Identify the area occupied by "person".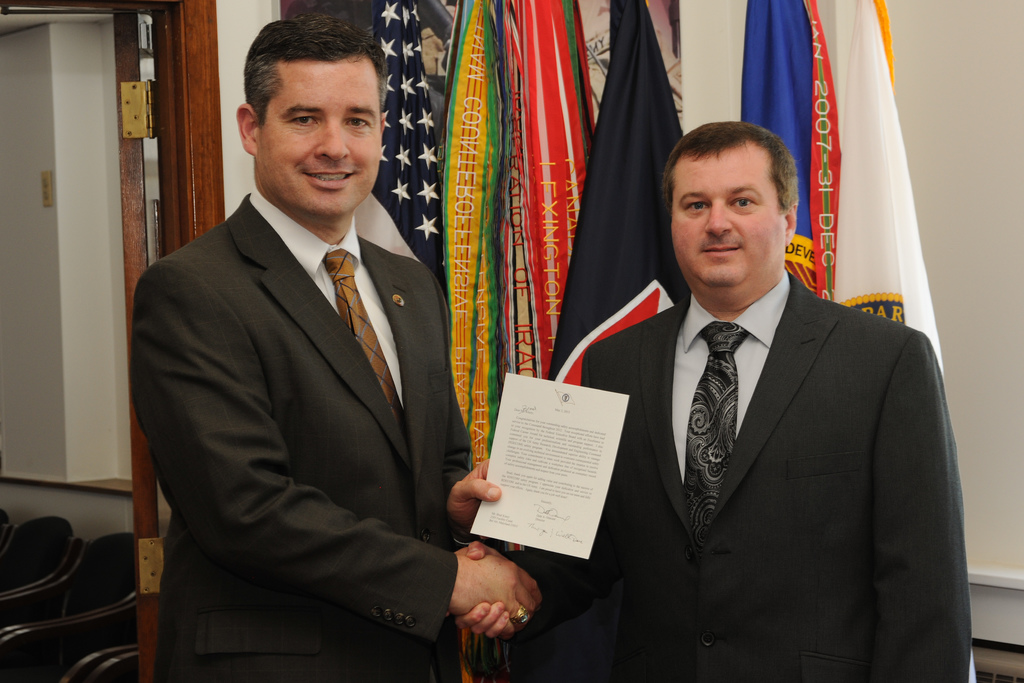
Area: Rect(129, 4, 540, 682).
